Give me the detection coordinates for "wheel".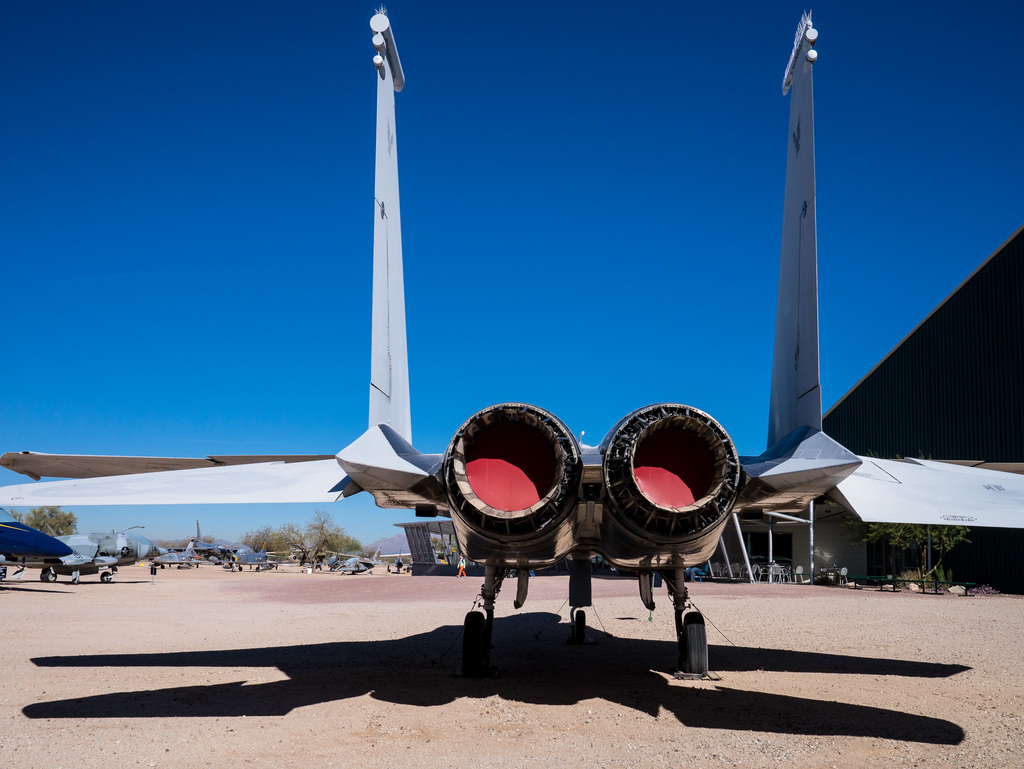
bbox(572, 610, 587, 646).
